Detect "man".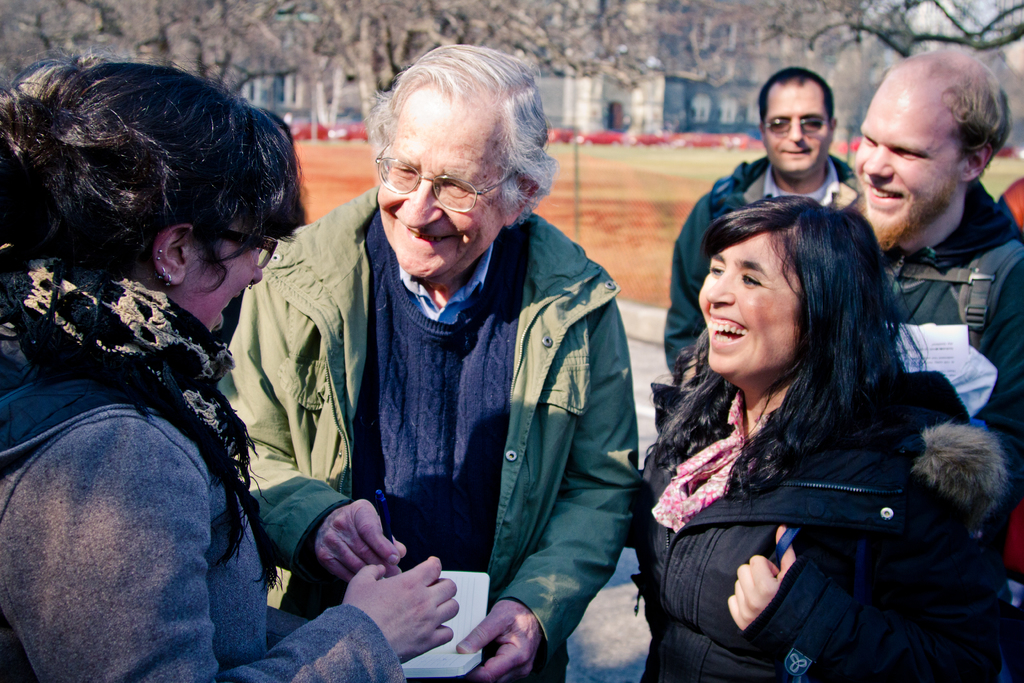
Detected at BBox(216, 47, 648, 682).
